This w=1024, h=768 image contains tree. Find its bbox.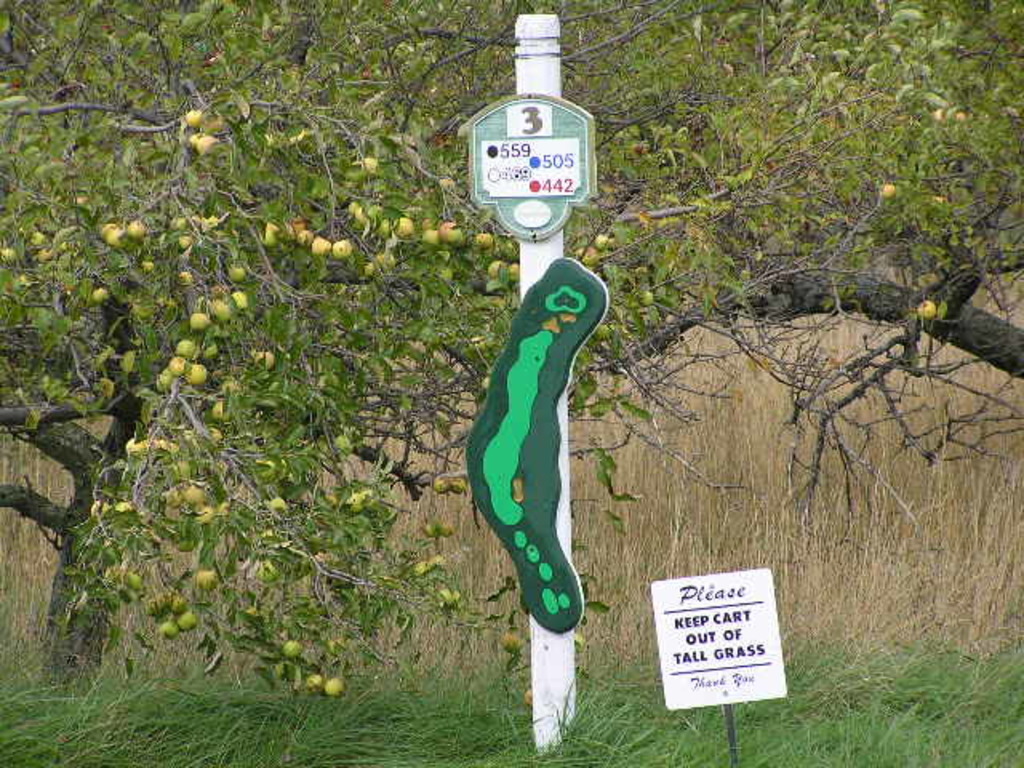
rect(0, 0, 1022, 696).
